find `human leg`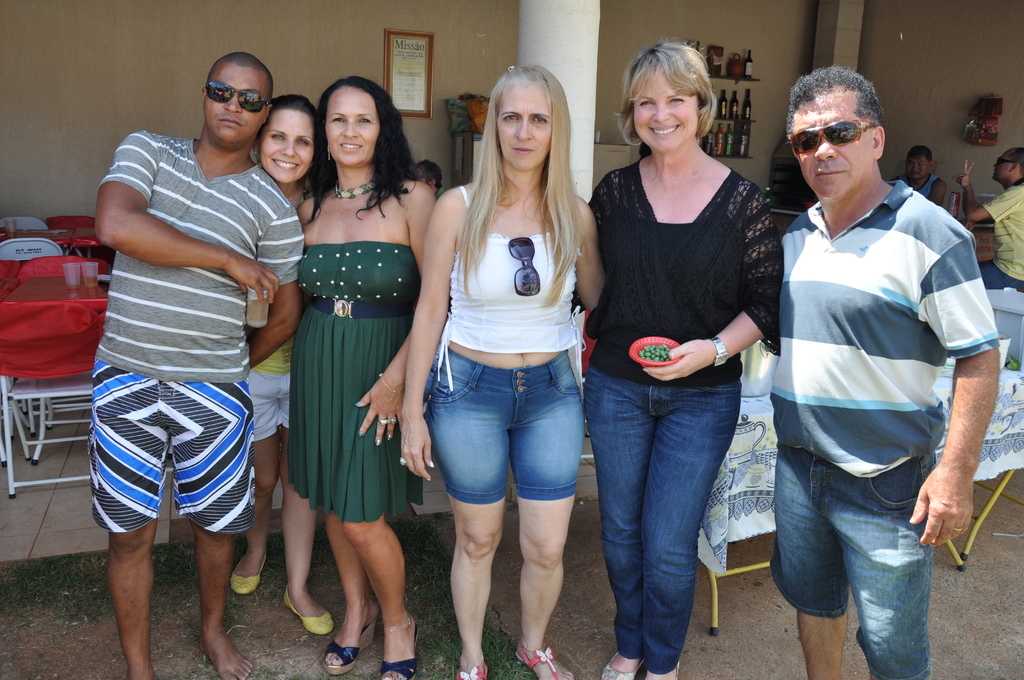
region(345, 512, 414, 679)
